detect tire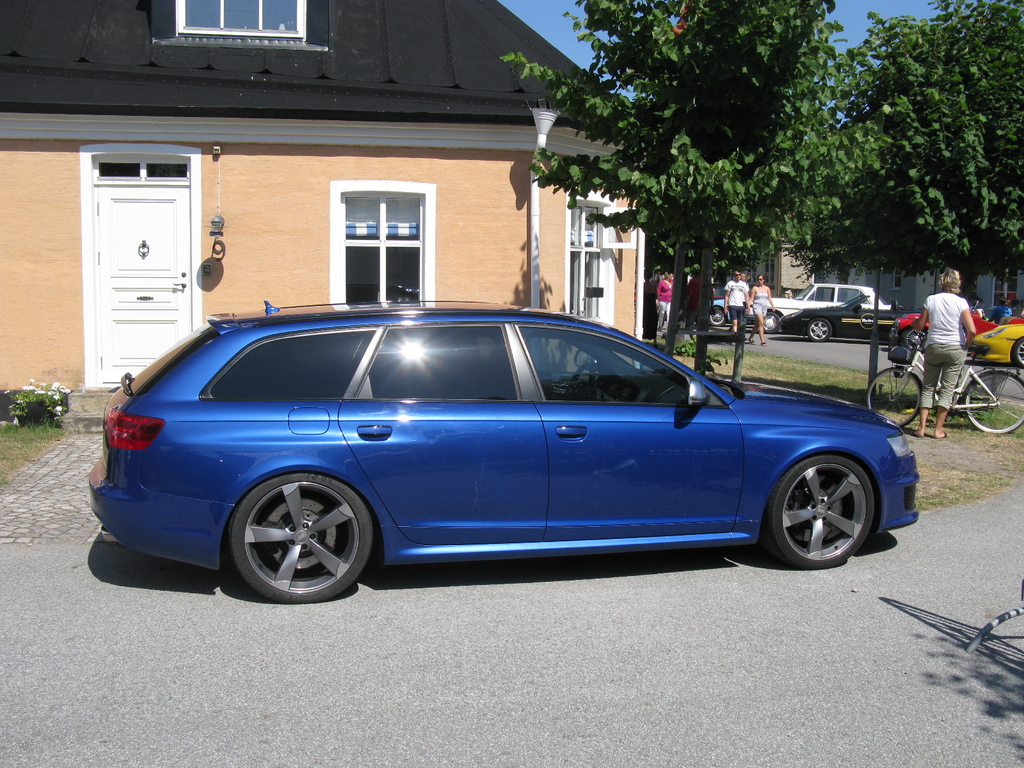
left=901, top=328, right=924, bottom=351
